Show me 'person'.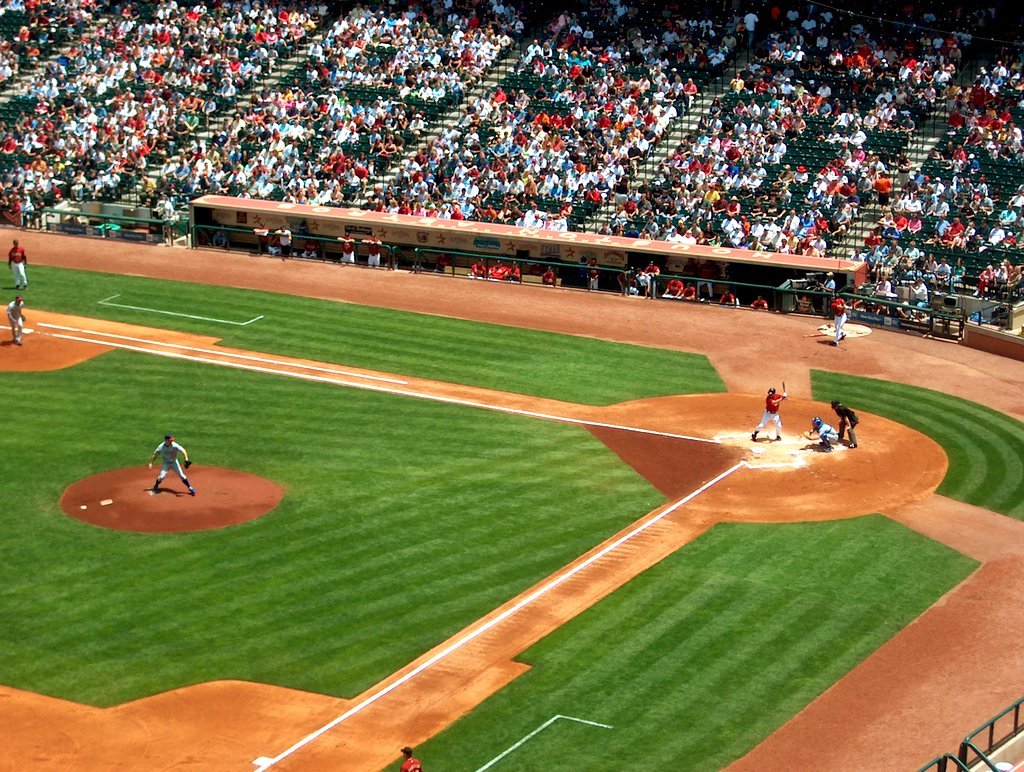
'person' is here: box=[6, 237, 29, 287].
